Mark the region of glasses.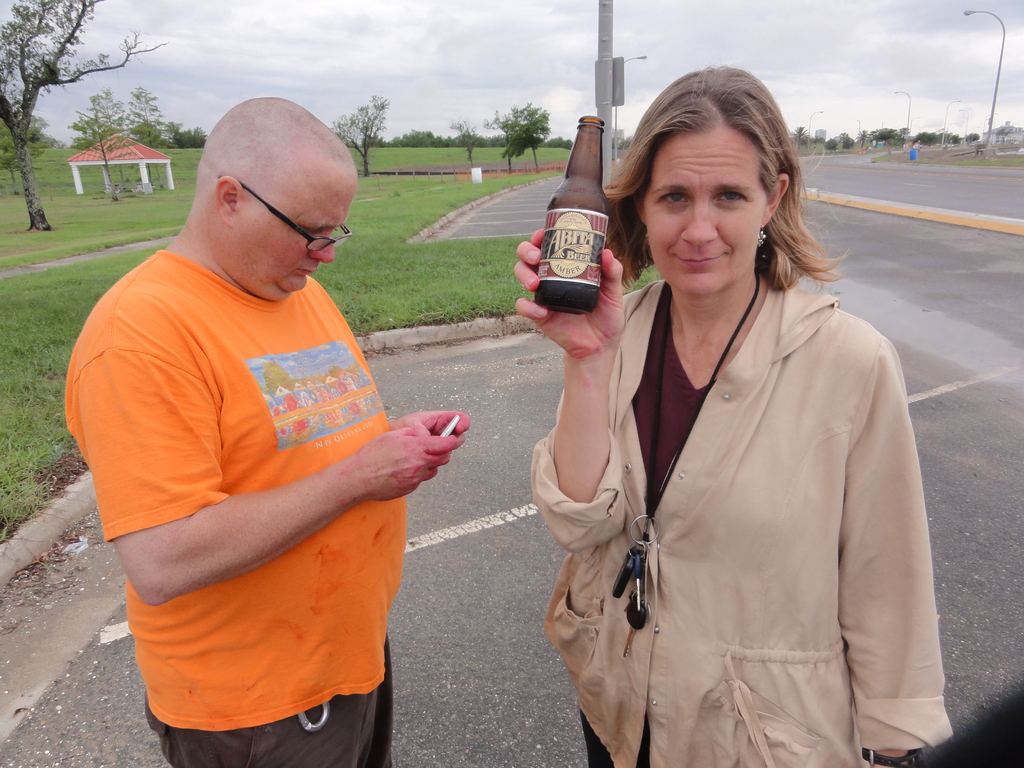
Region: (left=213, top=193, right=347, bottom=250).
